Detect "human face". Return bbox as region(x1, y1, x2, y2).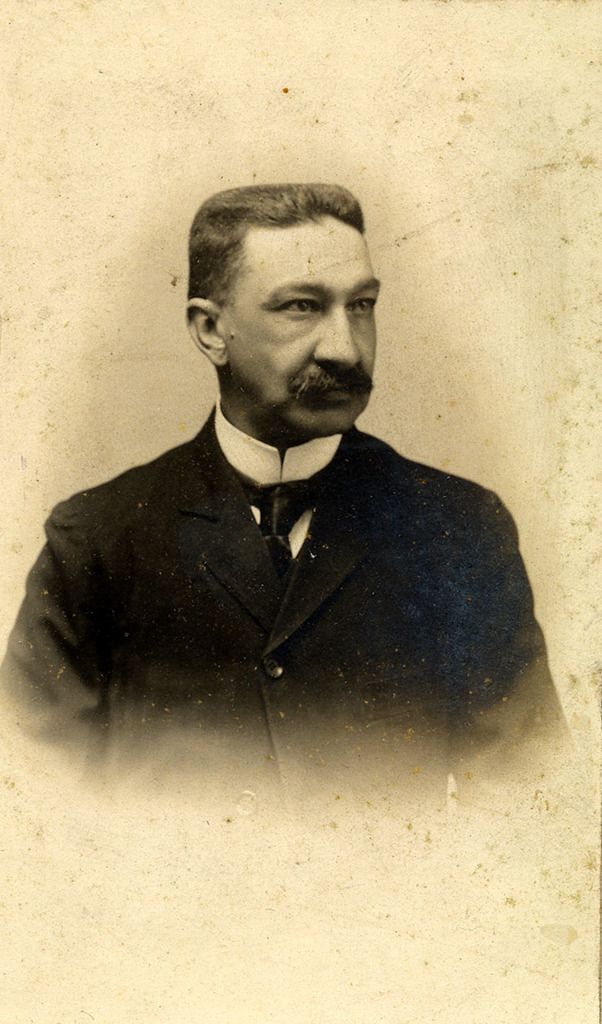
region(232, 215, 378, 434).
